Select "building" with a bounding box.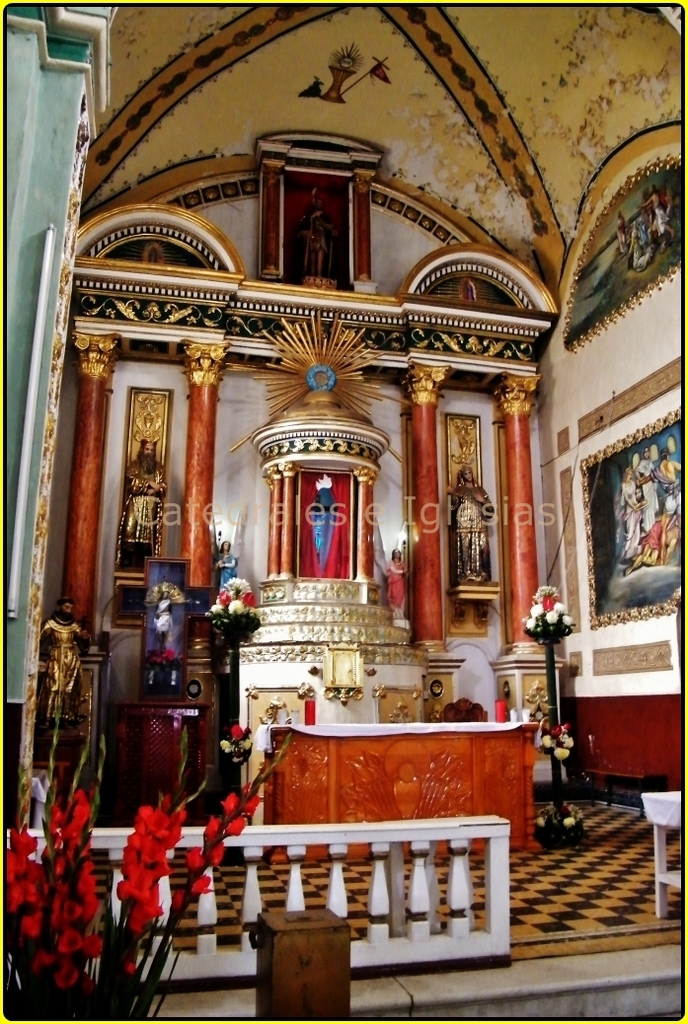
pyautogui.locateOnScreen(0, 0, 684, 1019).
